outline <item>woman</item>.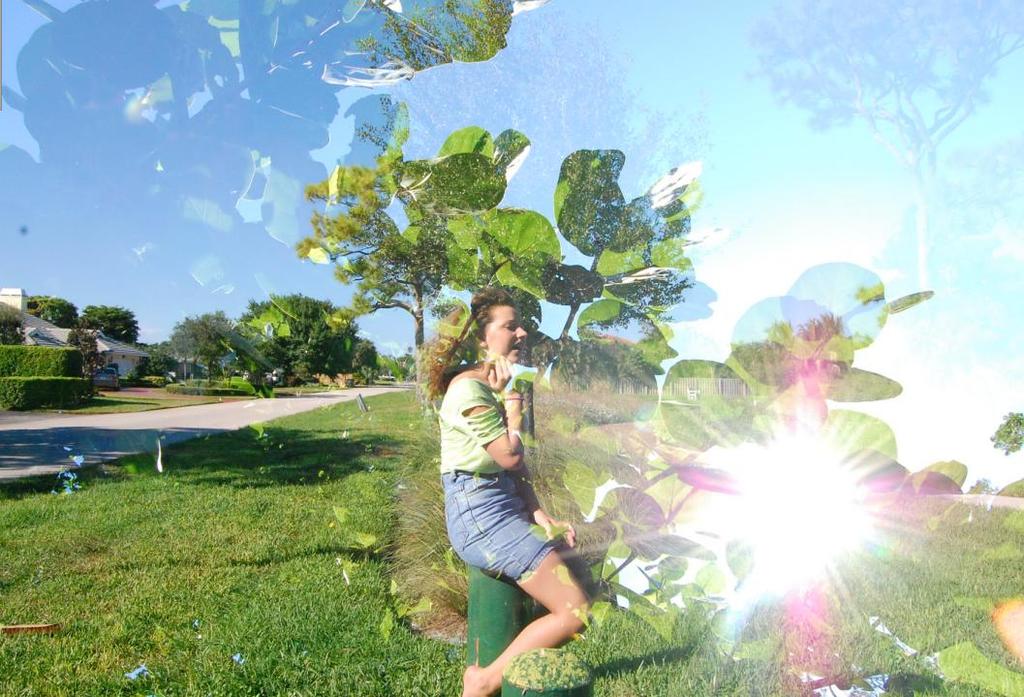
Outline: (424,286,574,650).
